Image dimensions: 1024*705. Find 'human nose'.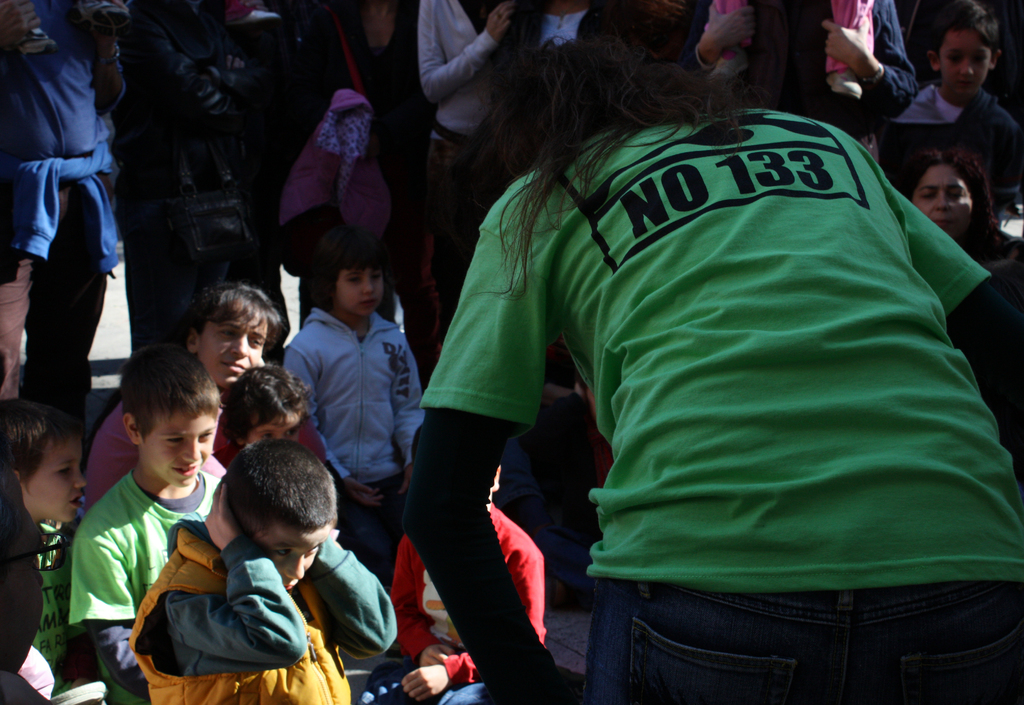
(x1=284, y1=556, x2=305, y2=577).
